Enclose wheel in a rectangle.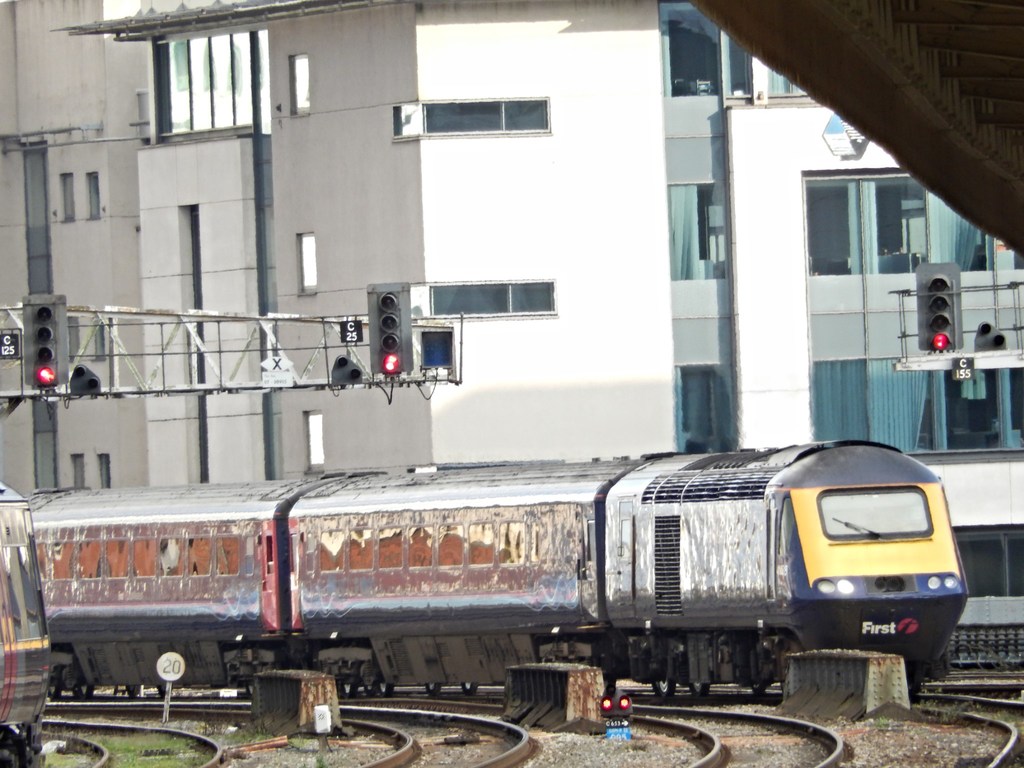
crop(752, 683, 767, 691).
